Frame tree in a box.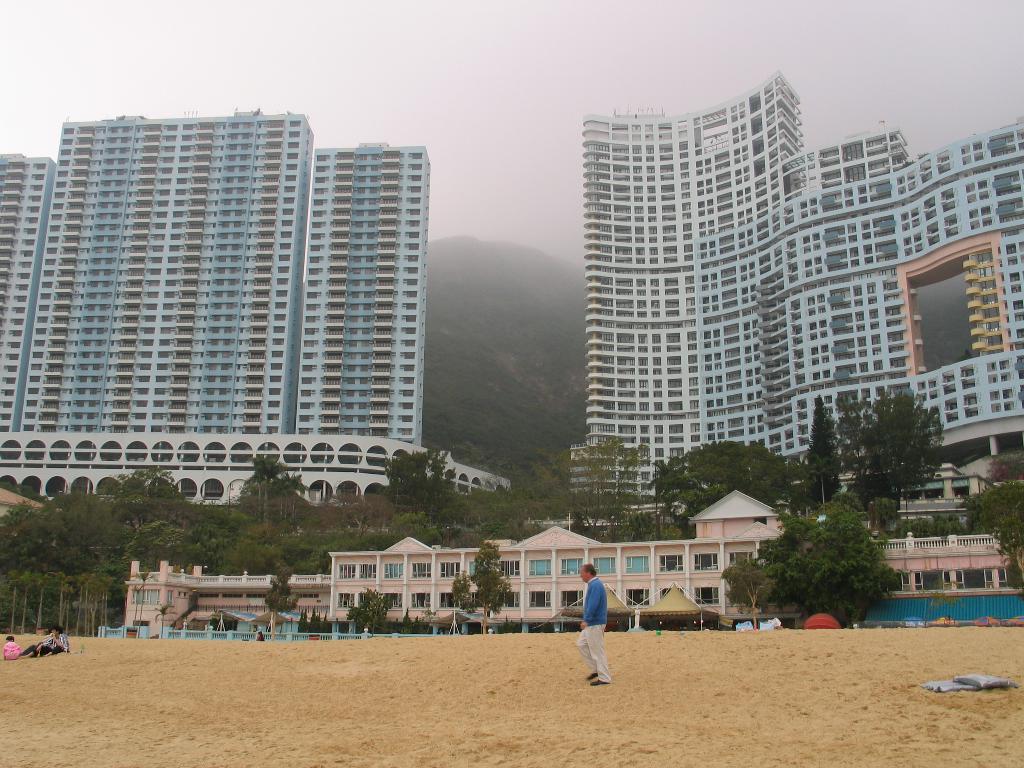
bbox=(412, 229, 591, 545).
